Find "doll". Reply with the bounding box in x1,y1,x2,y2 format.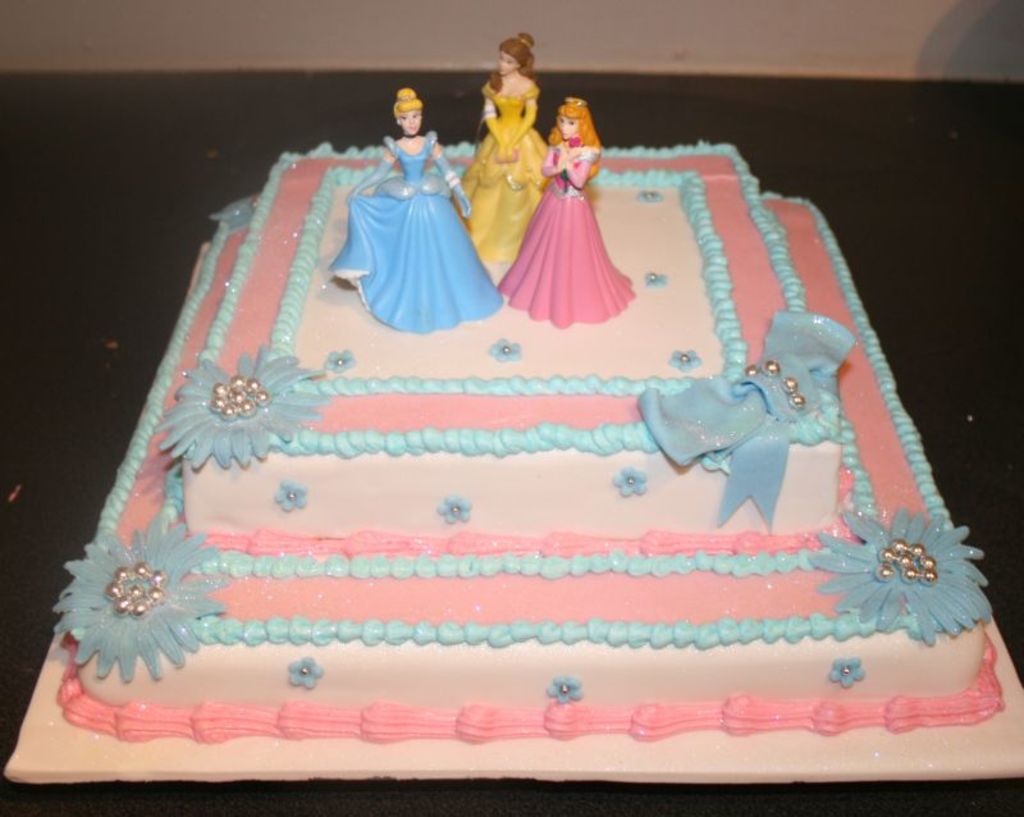
334,82,508,336.
